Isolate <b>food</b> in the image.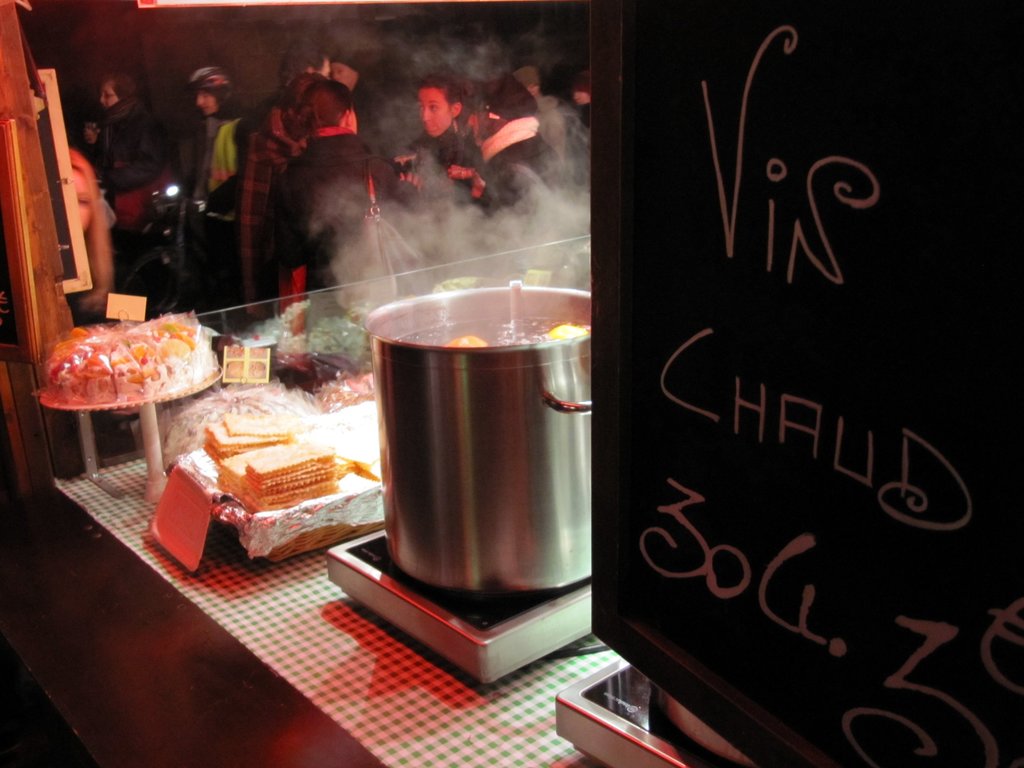
Isolated region: locate(207, 332, 246, 368).
